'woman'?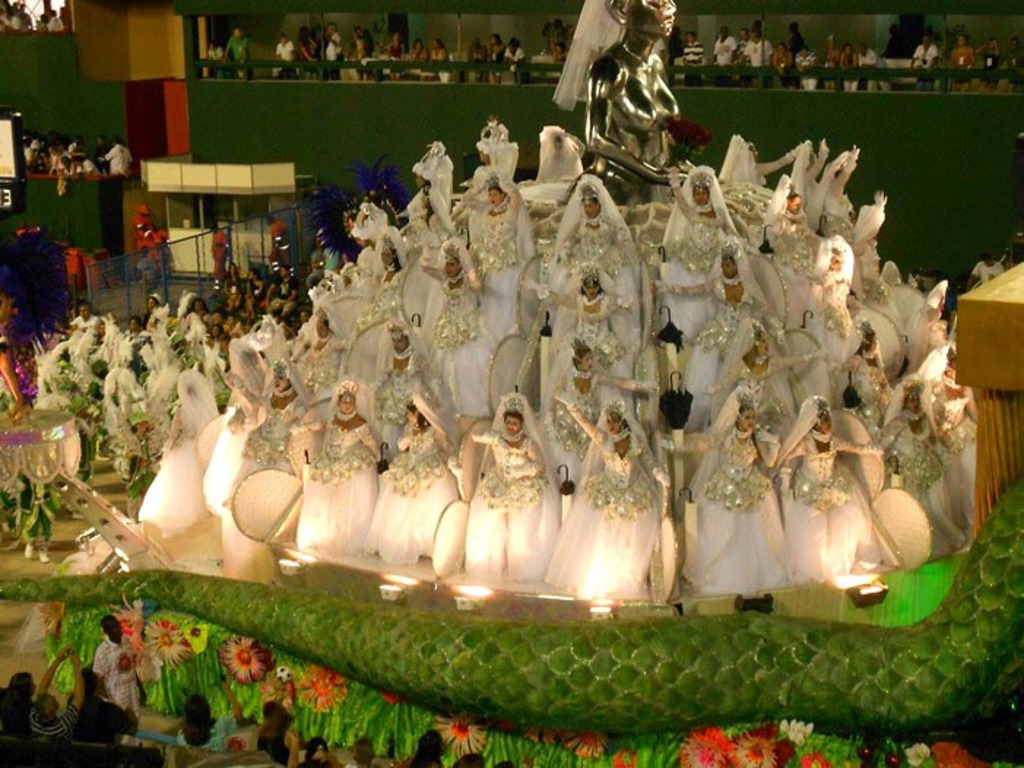
crop(777, 410, 884, 583)
